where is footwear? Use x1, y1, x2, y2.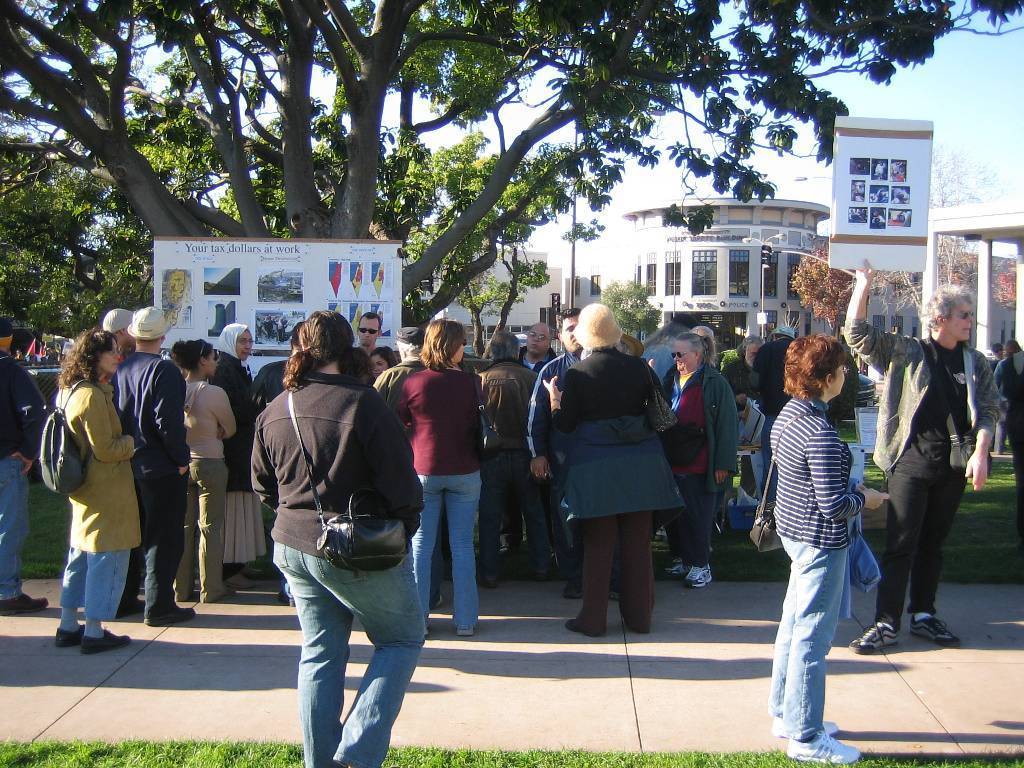
147, 605, 194, 633.
